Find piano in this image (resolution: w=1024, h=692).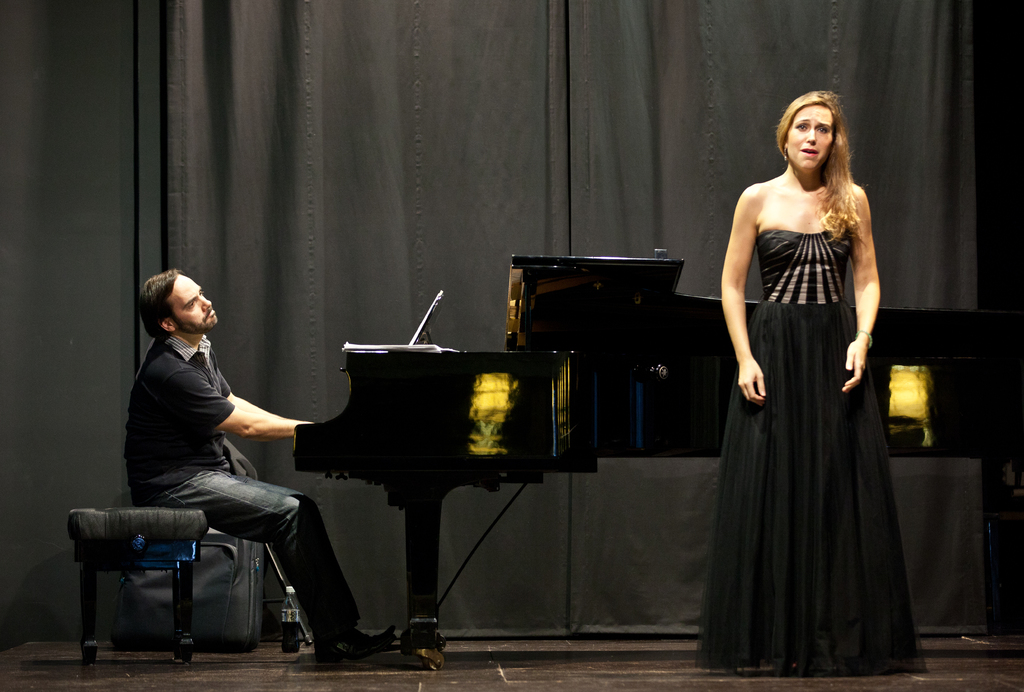
region(266, 287, 617, 640).
